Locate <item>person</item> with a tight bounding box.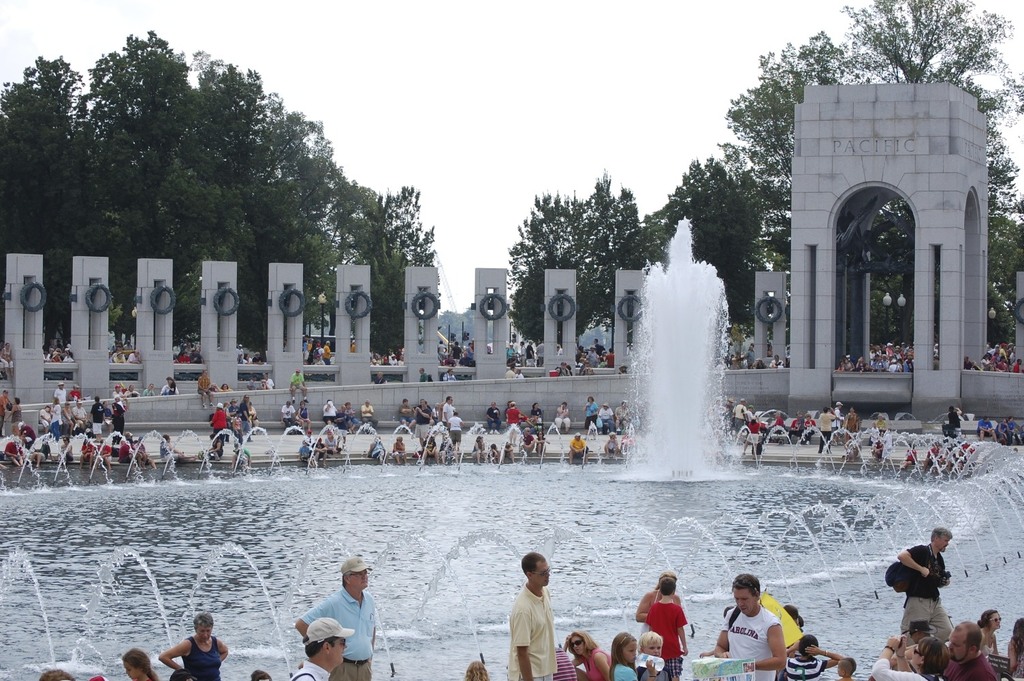
rect(1006, 416, 1023, 443).
